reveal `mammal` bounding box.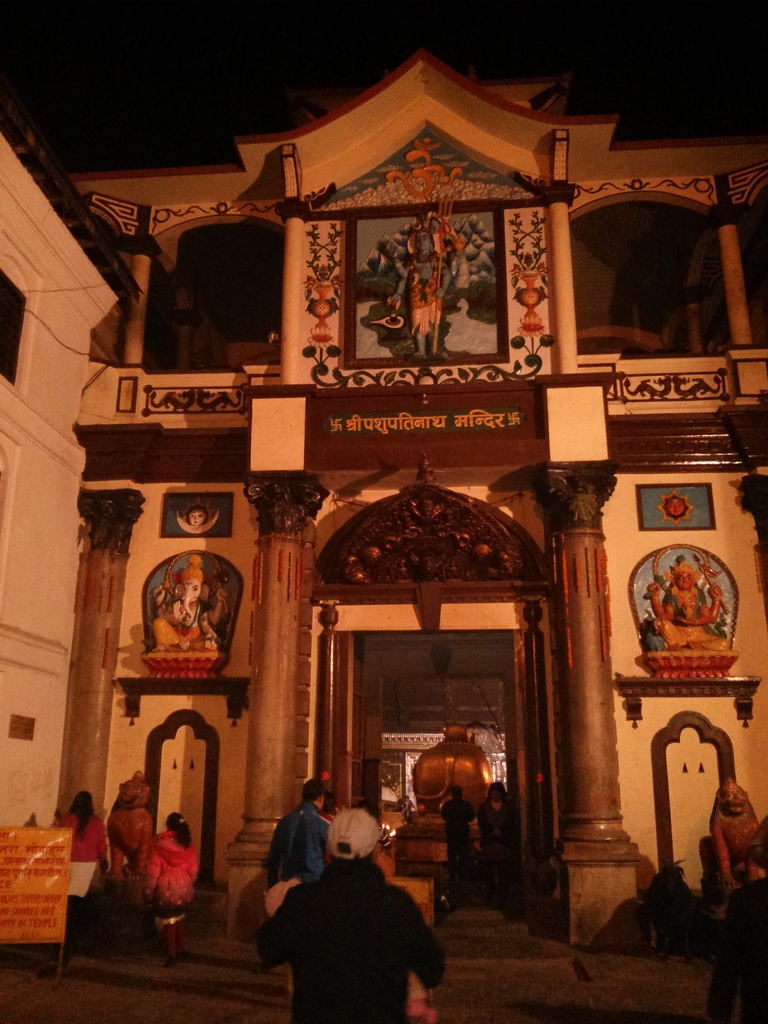
Revealed: [477,778,517,895].
